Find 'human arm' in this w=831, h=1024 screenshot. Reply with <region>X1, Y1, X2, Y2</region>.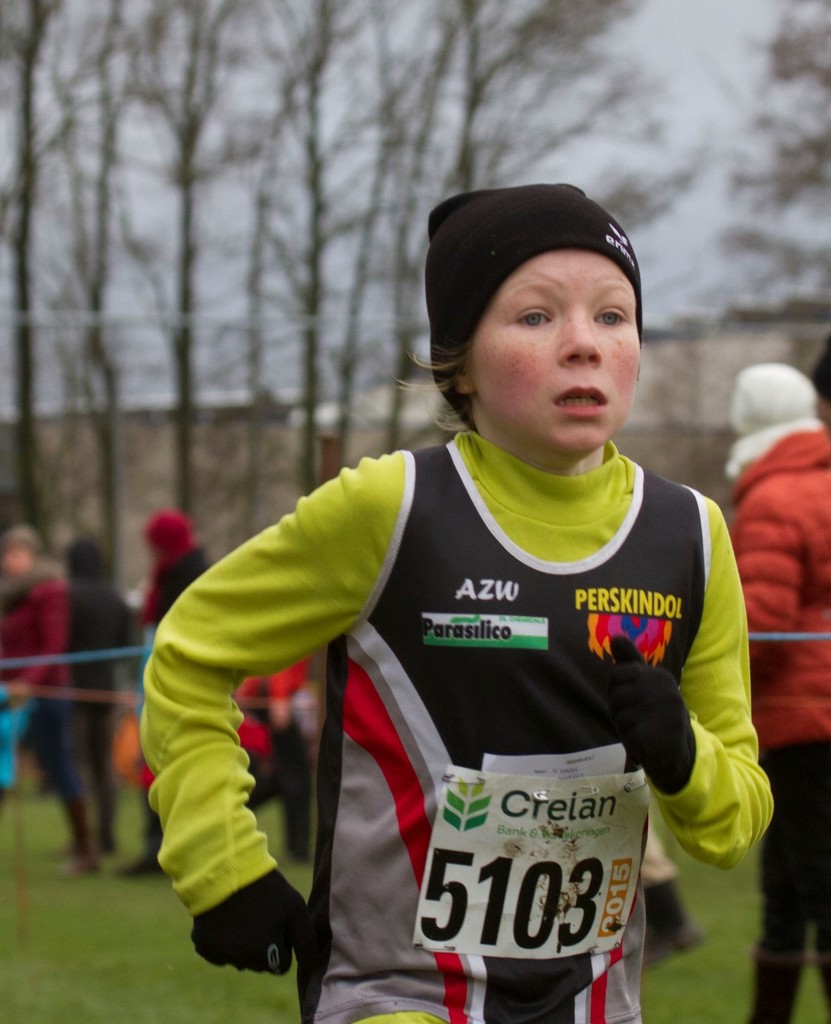
<region>540, 491, 780, 882</region>.
